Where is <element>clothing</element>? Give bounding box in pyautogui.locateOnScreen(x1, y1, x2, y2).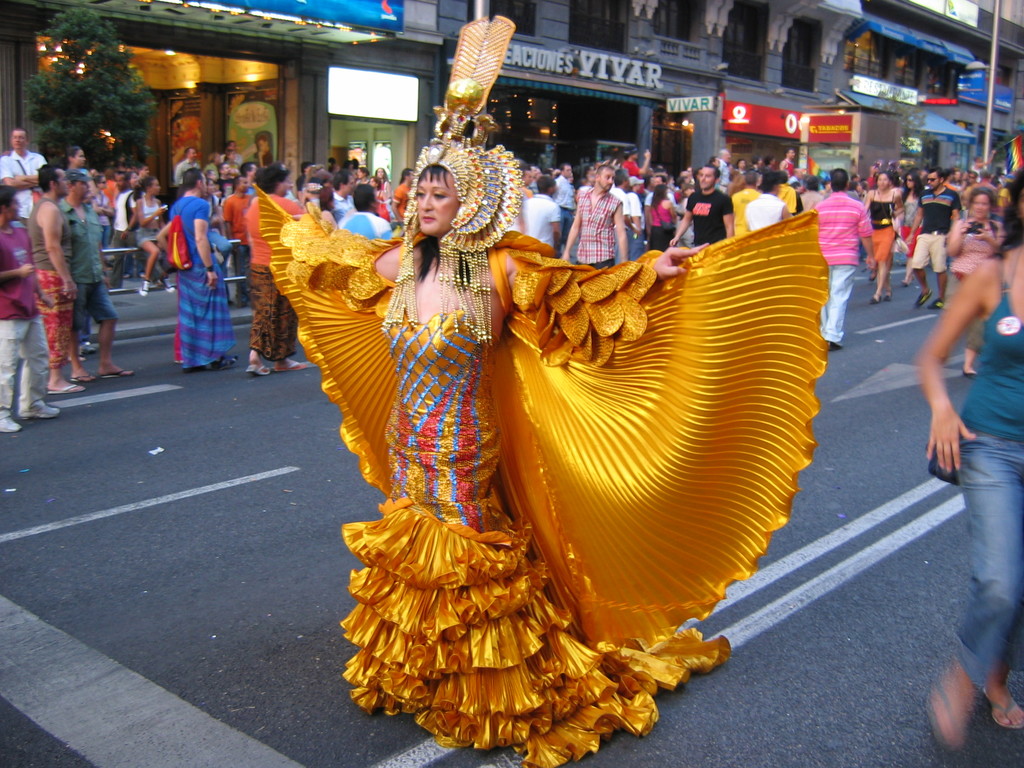
pyautogui.locateOnScreen(751, 198, 774, 224).
